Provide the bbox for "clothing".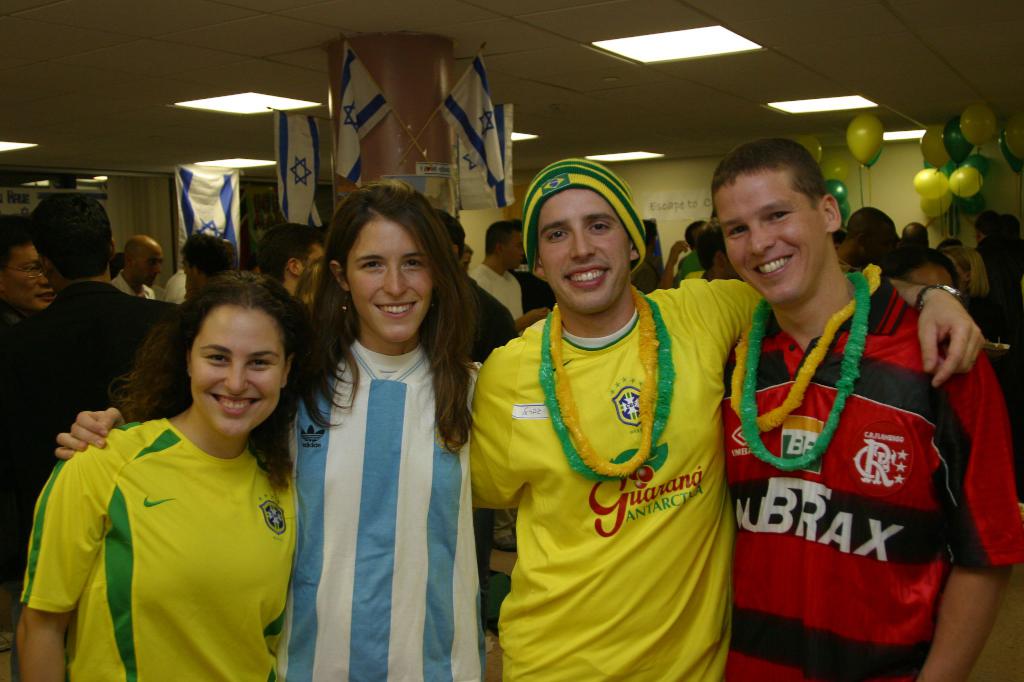
(15, 416, 295, 681).
